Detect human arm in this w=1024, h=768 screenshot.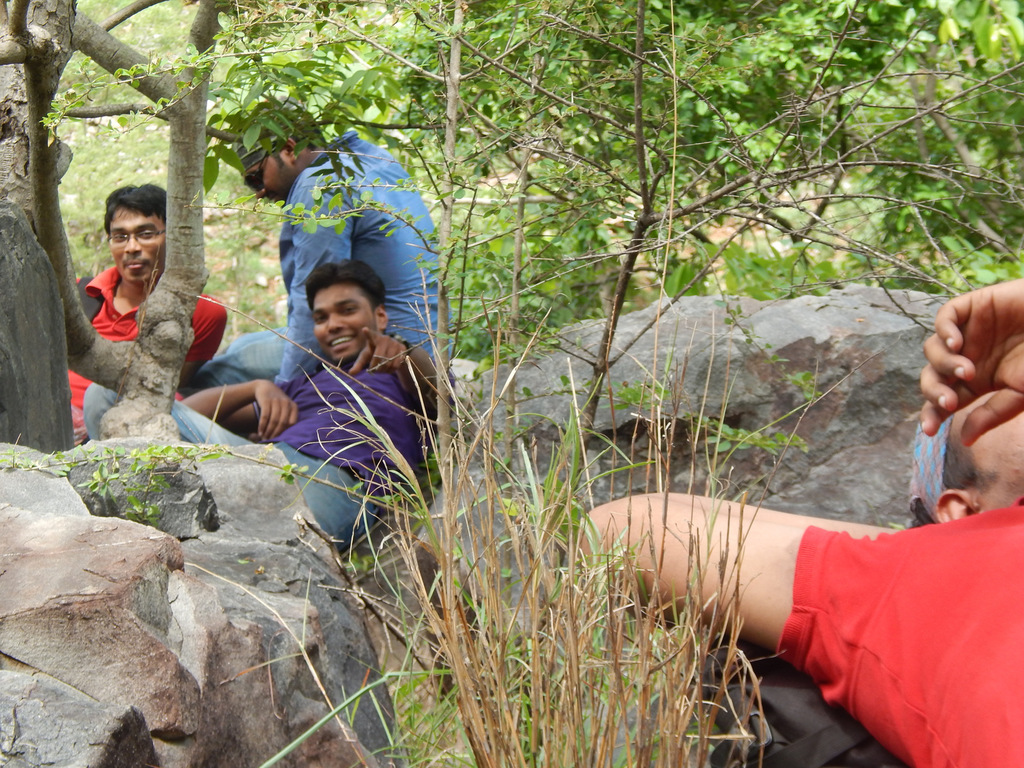
Detection: (left=267, top=162, right=359, bottom=394).
